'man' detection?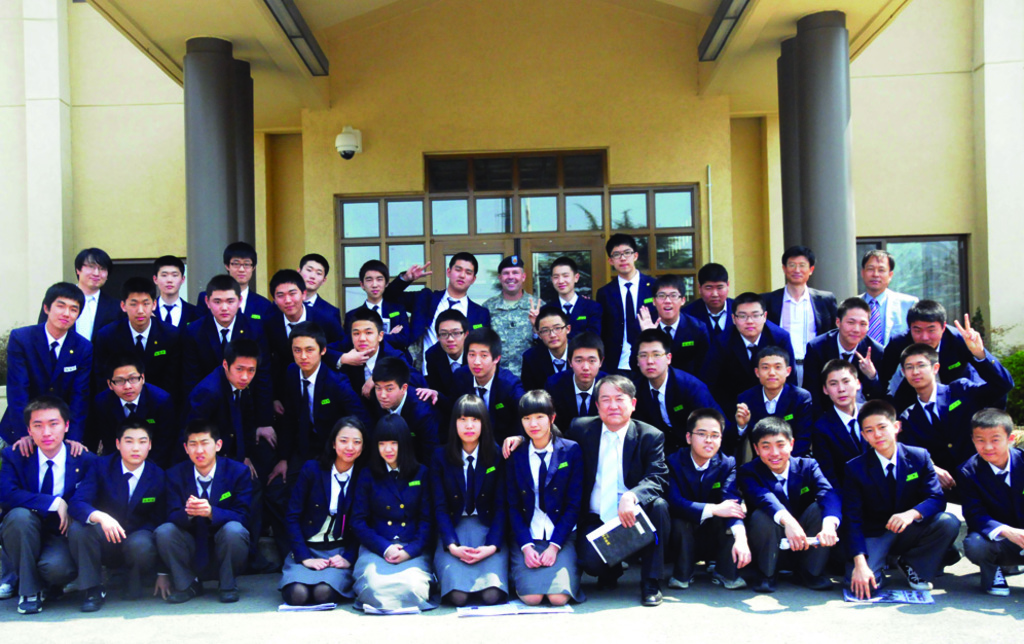
<region>0, 399, 93, 622</region>
